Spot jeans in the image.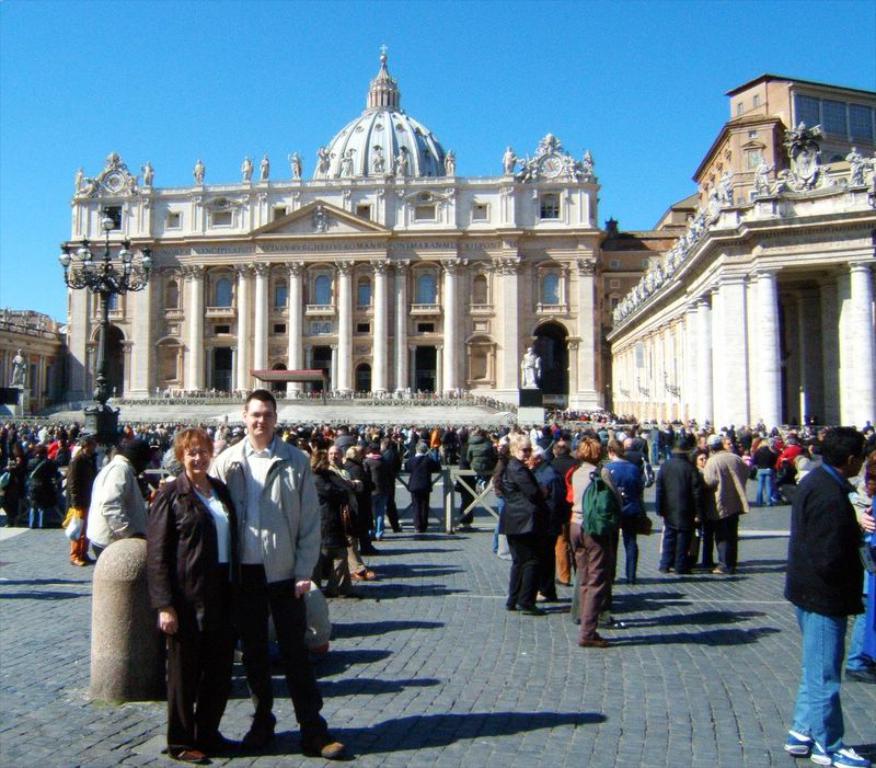
jeans found at x1=753 y1=470 x2=775 y2=505.
